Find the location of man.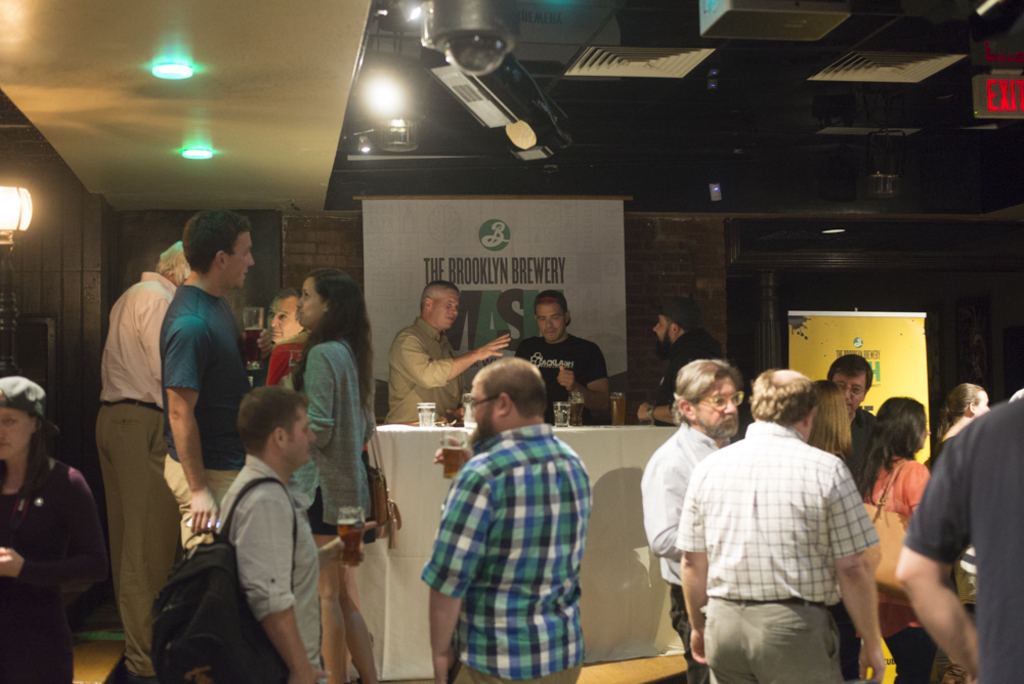
Location: l=209, t=389, r=369, b=683.
